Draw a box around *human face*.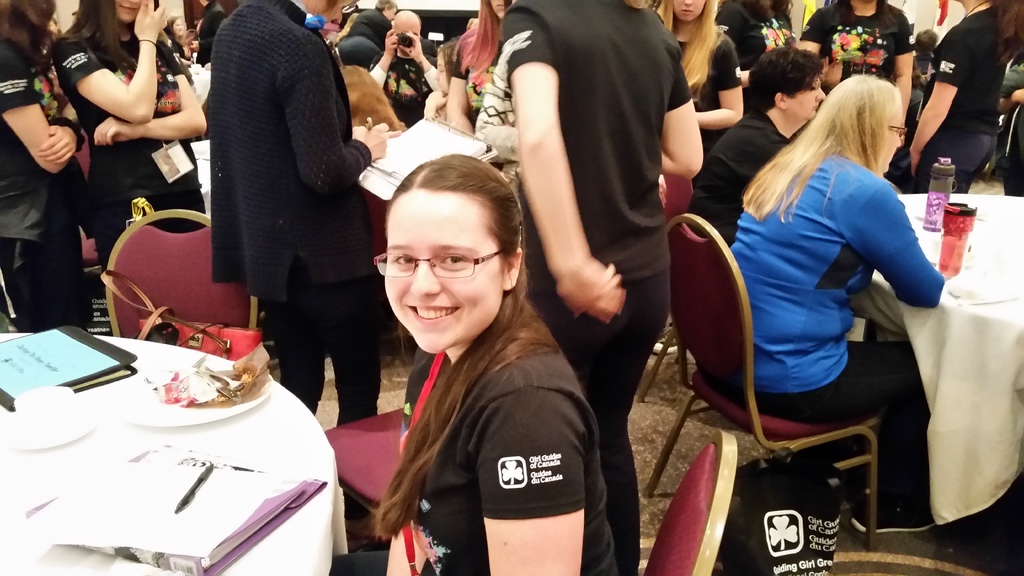
box=[324, 0, 352, 22].
